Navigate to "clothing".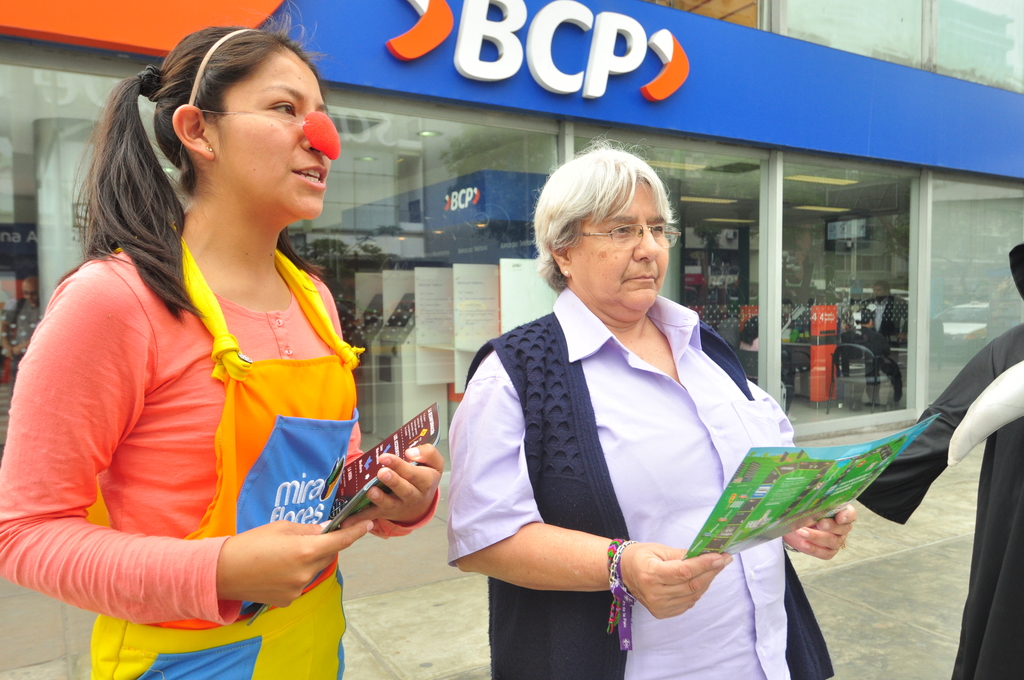
Navigation target: x1=856 y1=236 x2=1023 y2=679.
